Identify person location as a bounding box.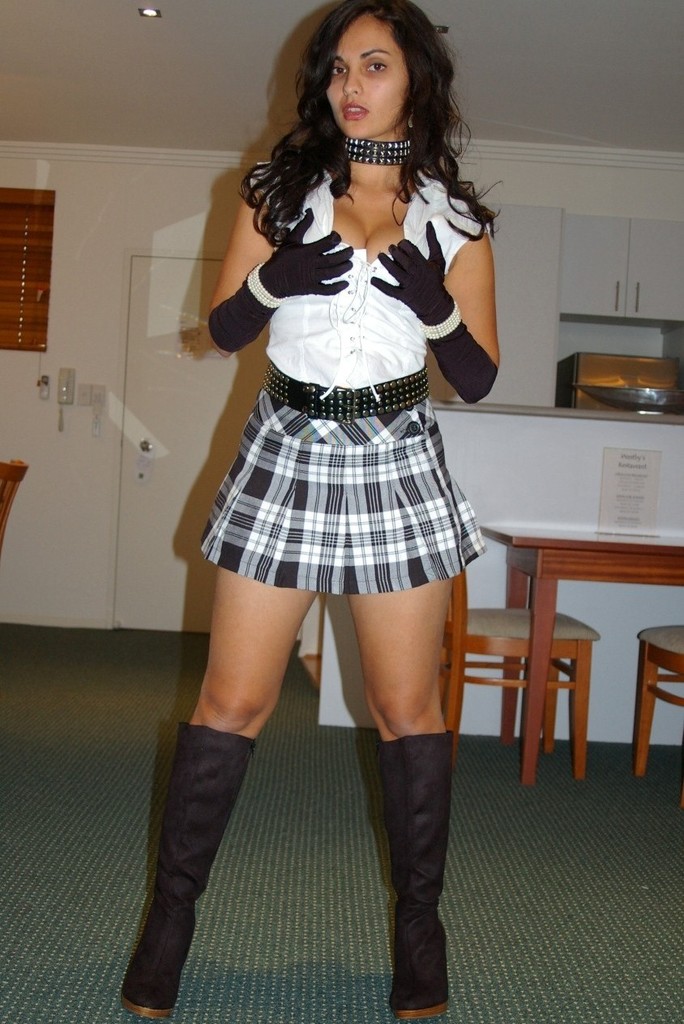
168 0 517 936.
